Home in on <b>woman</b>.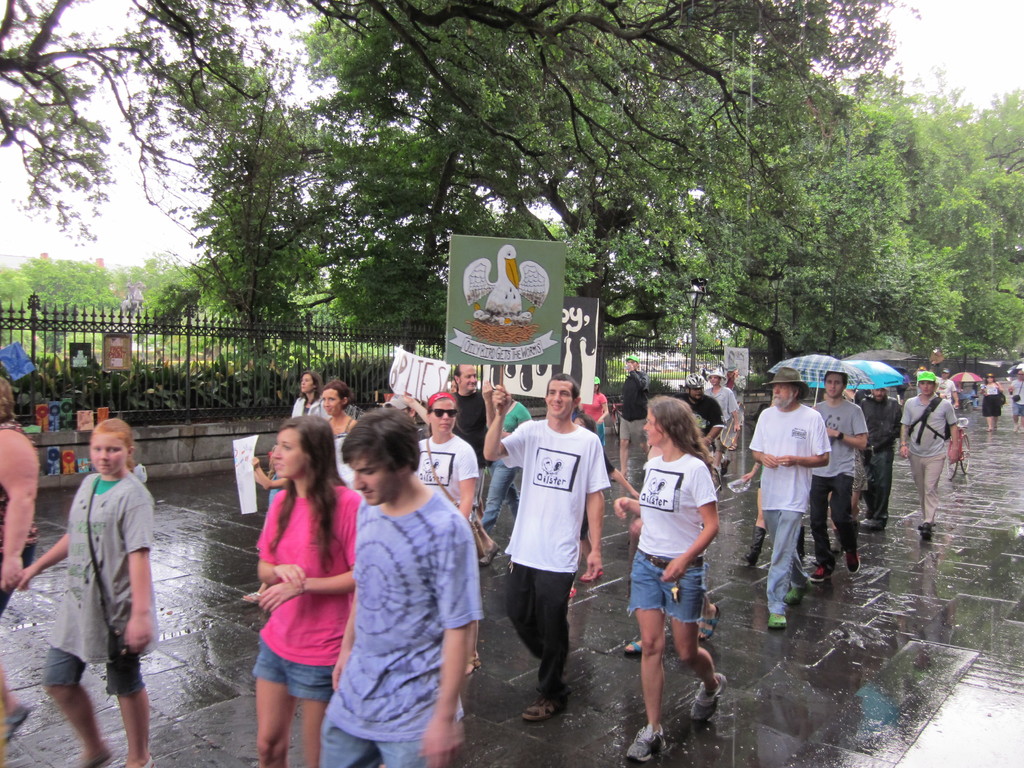
Homed in at <region>742, 399, 806, 566</region>.
